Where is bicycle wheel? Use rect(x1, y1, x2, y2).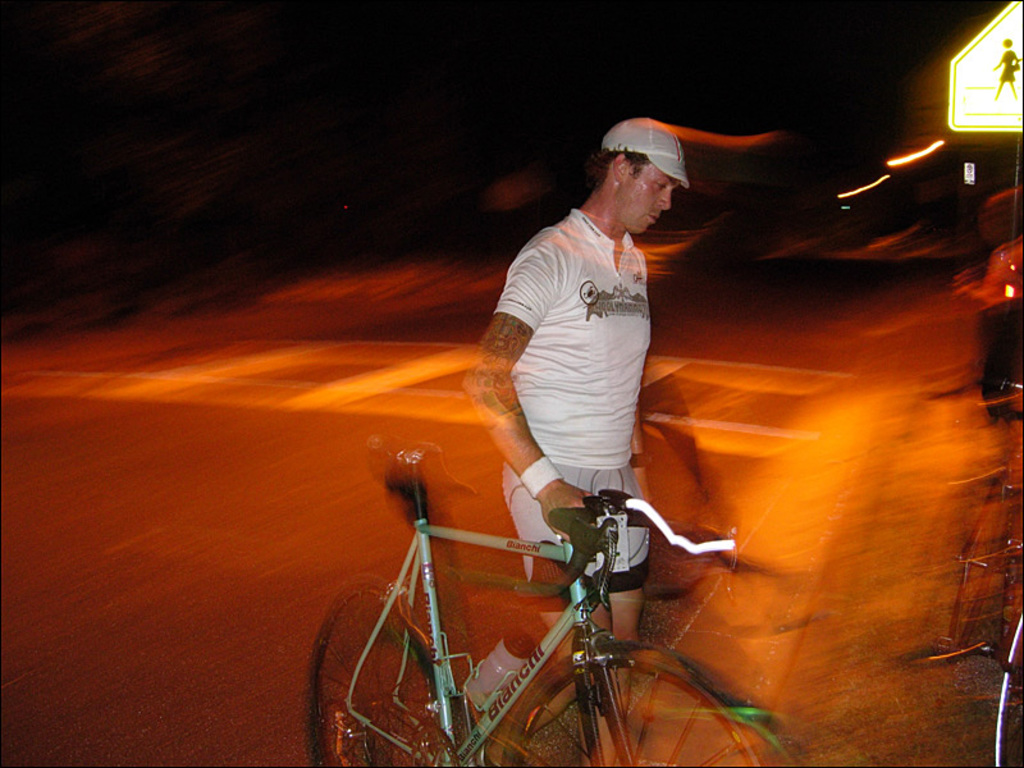
rect(492, 636, 799, 767).
